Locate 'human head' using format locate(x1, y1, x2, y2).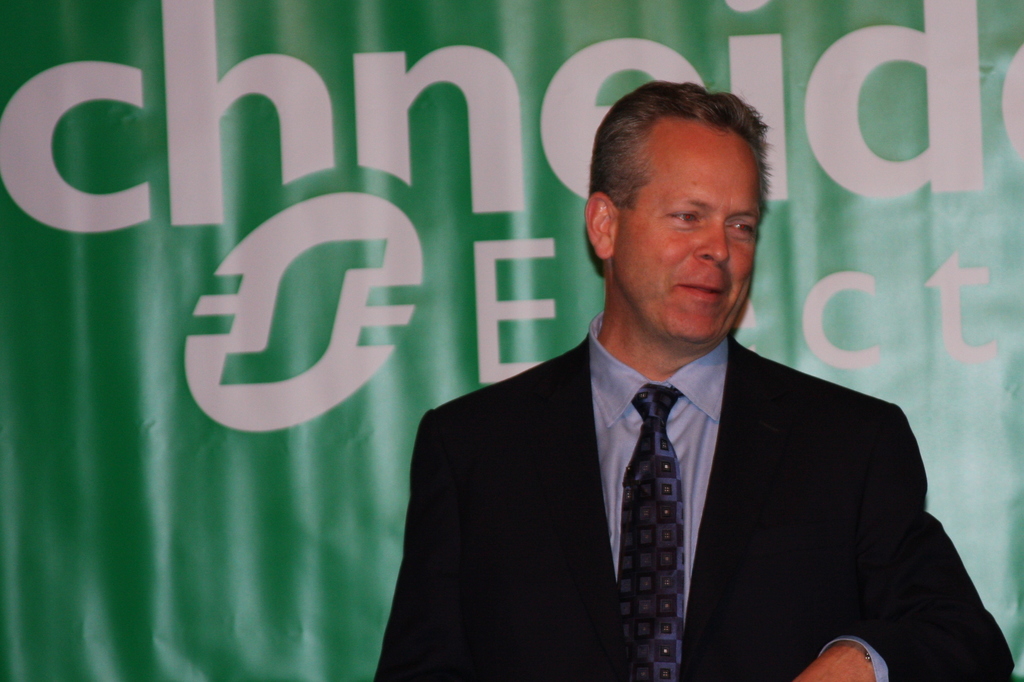
locate(584, 74, 792, 363).
